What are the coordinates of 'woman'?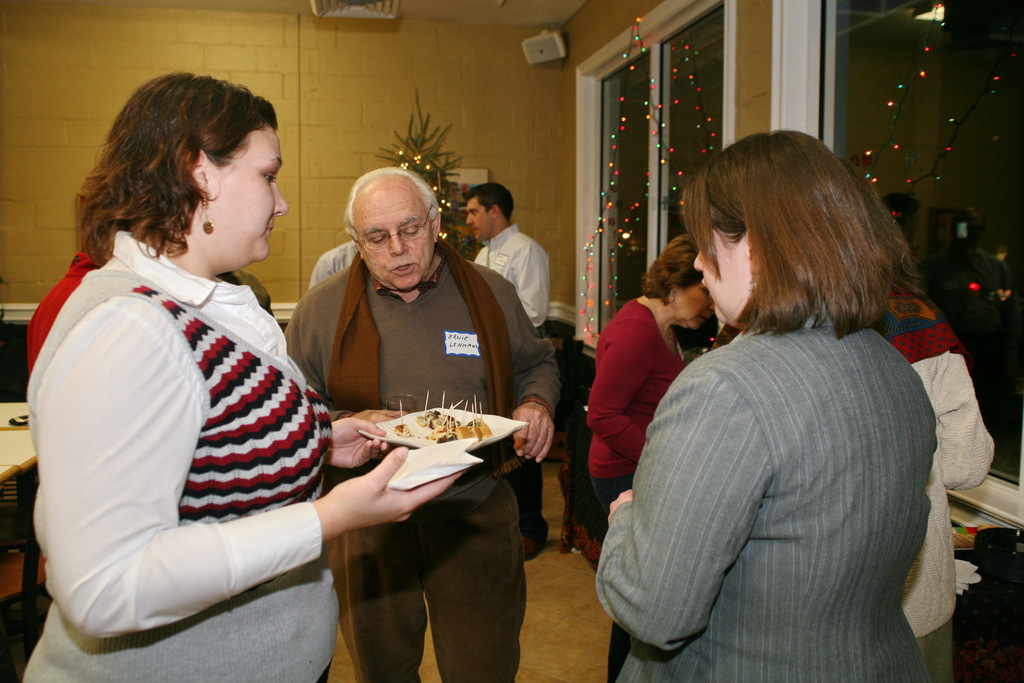
bbox(601, 134, 969, 673).
